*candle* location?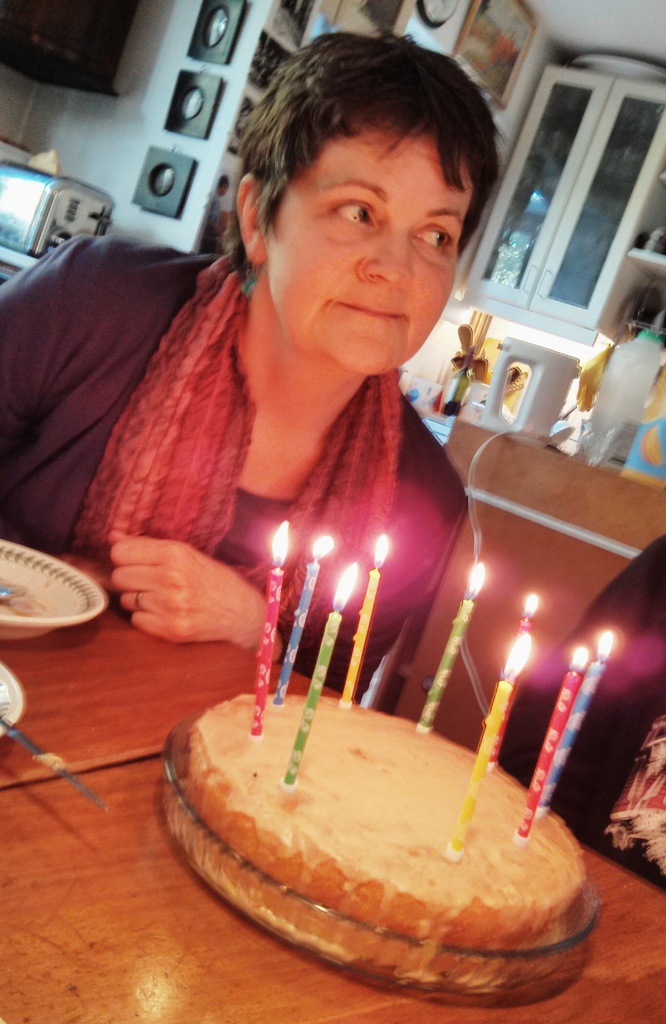
<region>335, 535, 391, 703</region>
